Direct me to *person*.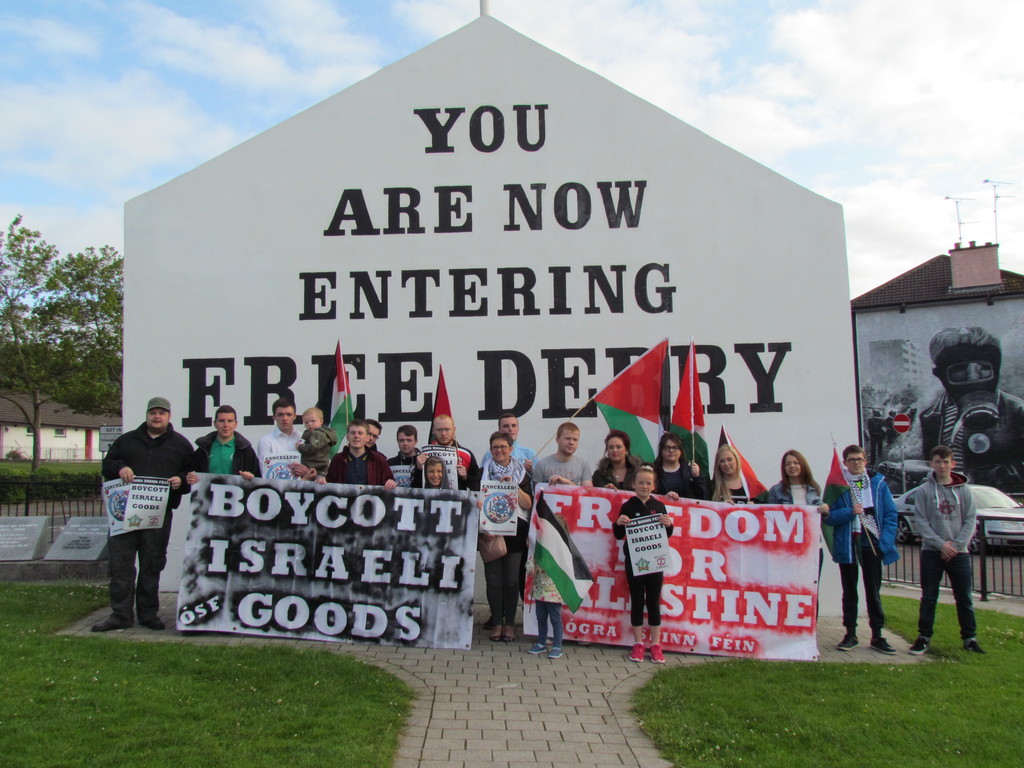
Direction: box=[300, 405, 333, 483].
